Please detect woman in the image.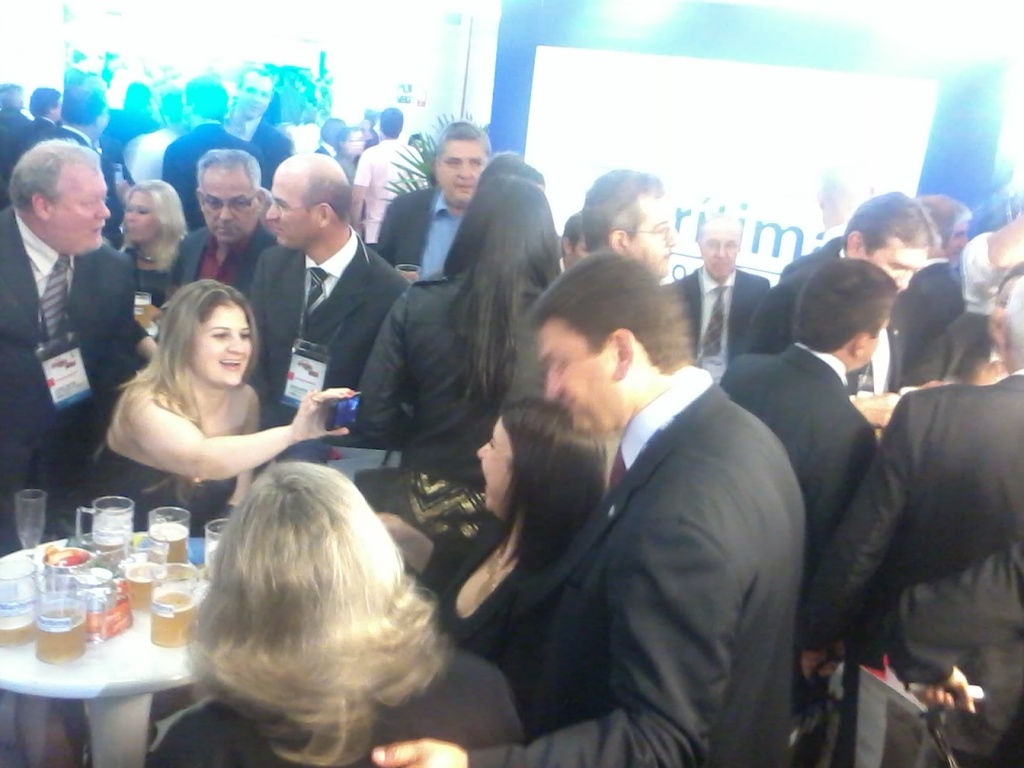
92 270 318 538.
